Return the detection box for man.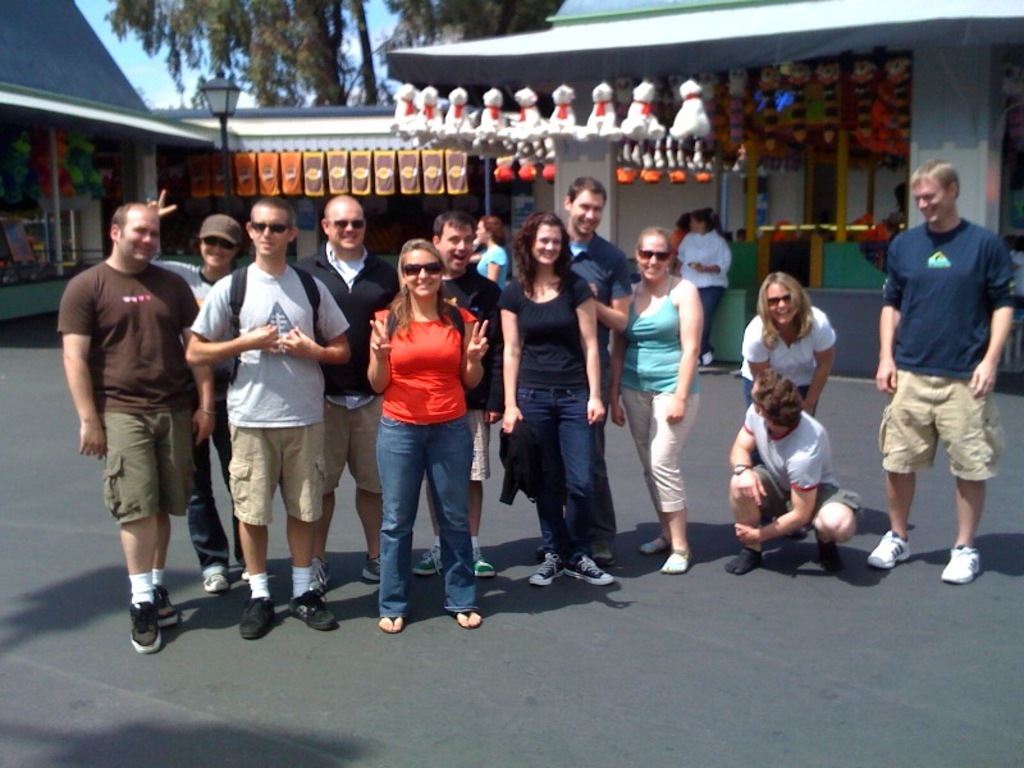
detection(51, 200, 211, 658).
